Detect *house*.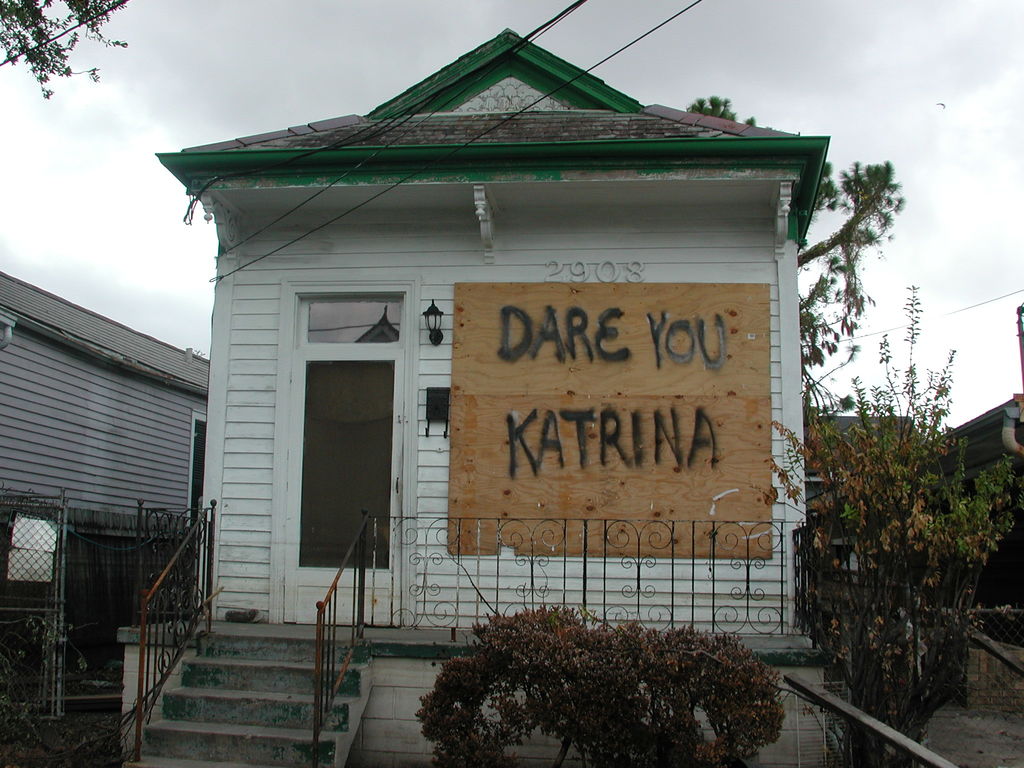
Detected at <region>112, 23, 957, 767</region>.
